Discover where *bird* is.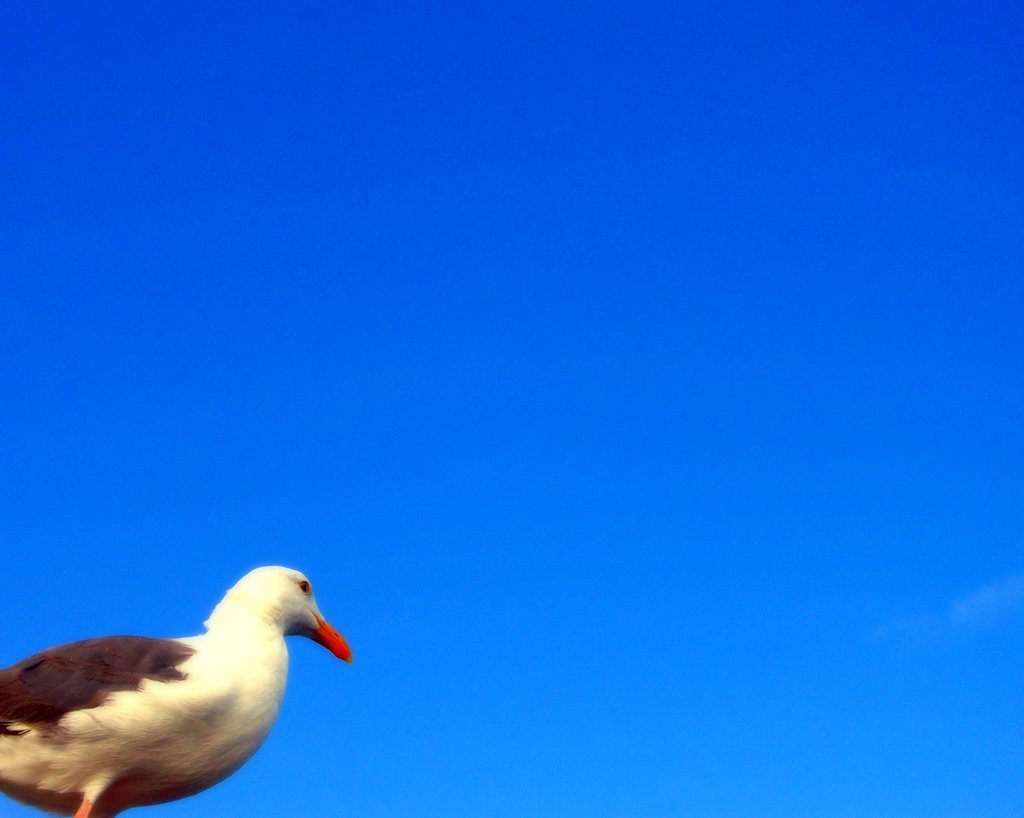
Discovered at x1=12, y1=582, x2=344, y2=806.
